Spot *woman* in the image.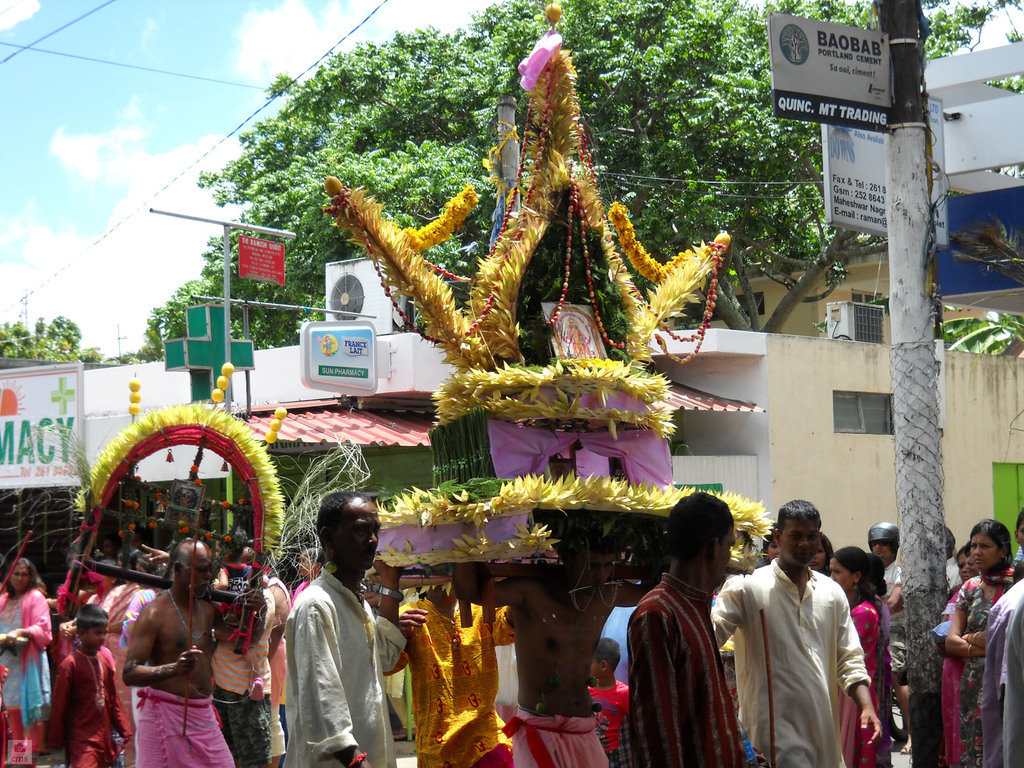
*woman* found at bbox=(938, 531, 1020, 755).
